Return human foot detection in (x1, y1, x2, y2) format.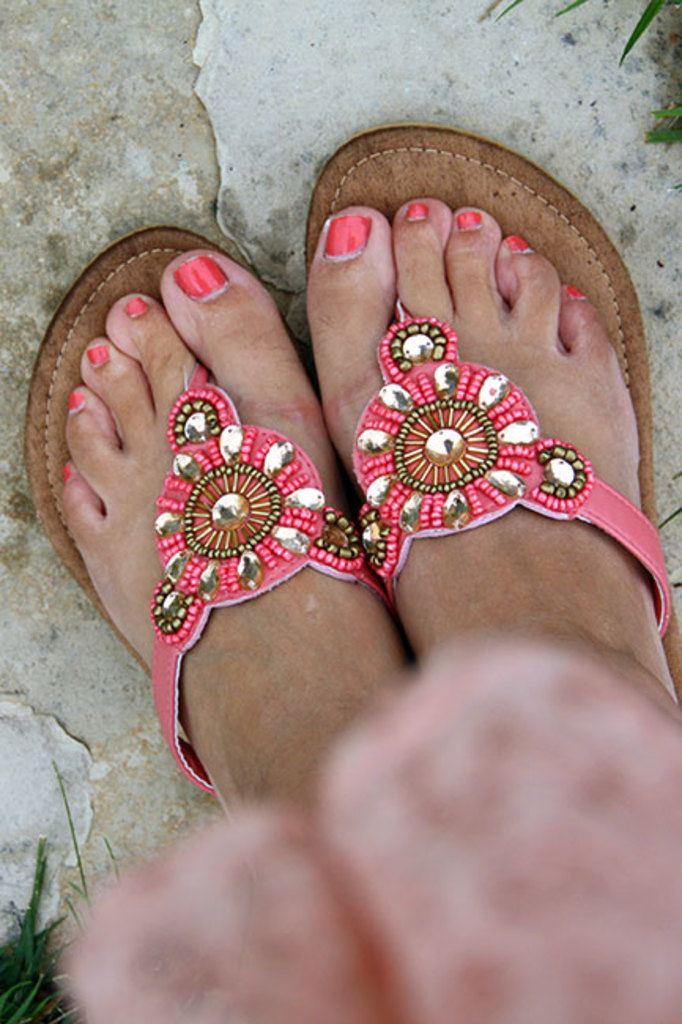
(52, 244, 408, 818).
